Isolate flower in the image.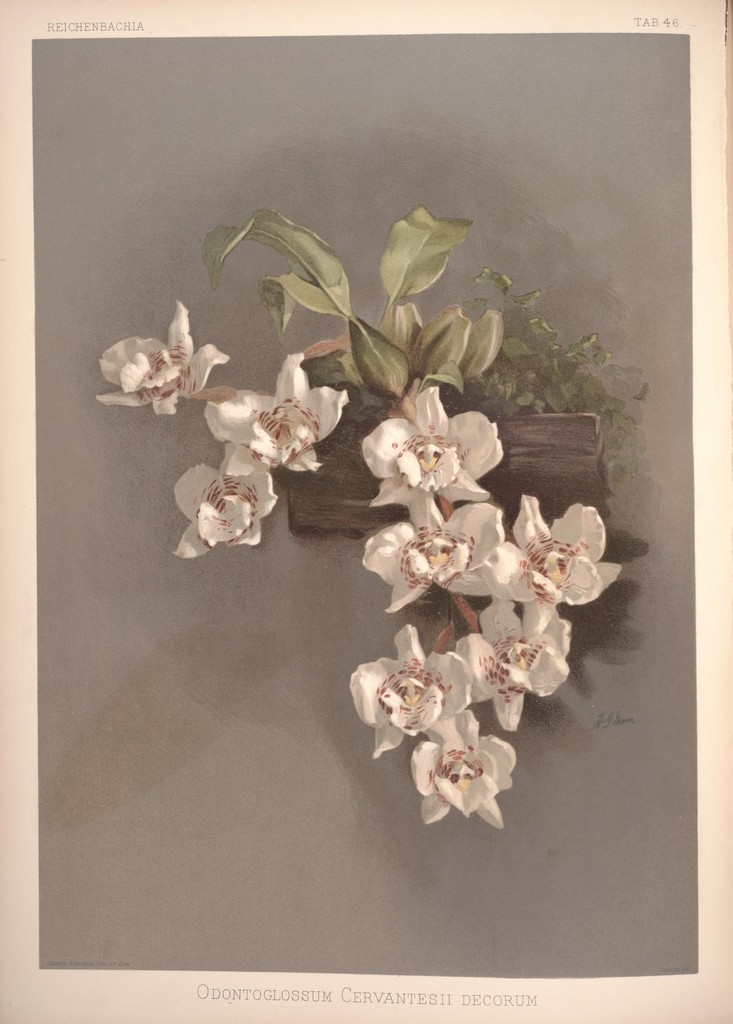
Isolated region: bbox=(355, 392, 508, 502).
